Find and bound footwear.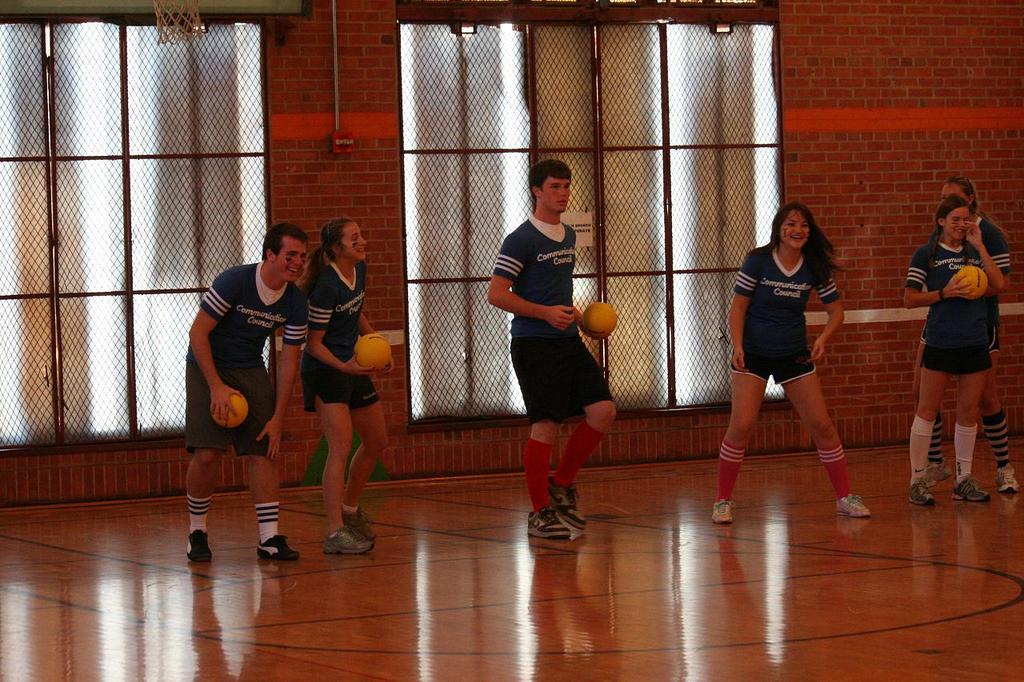
Bound: bbox(839, 493, 872, 520).
